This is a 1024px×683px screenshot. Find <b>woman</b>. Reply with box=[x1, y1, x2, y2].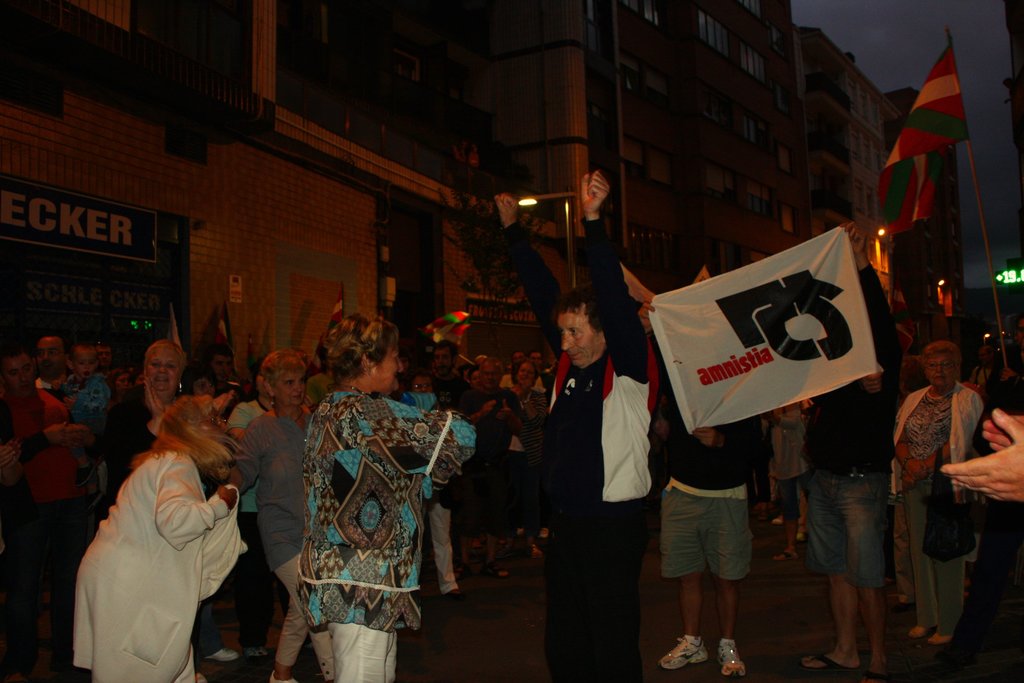
box=[893, 342, 984, 644].
